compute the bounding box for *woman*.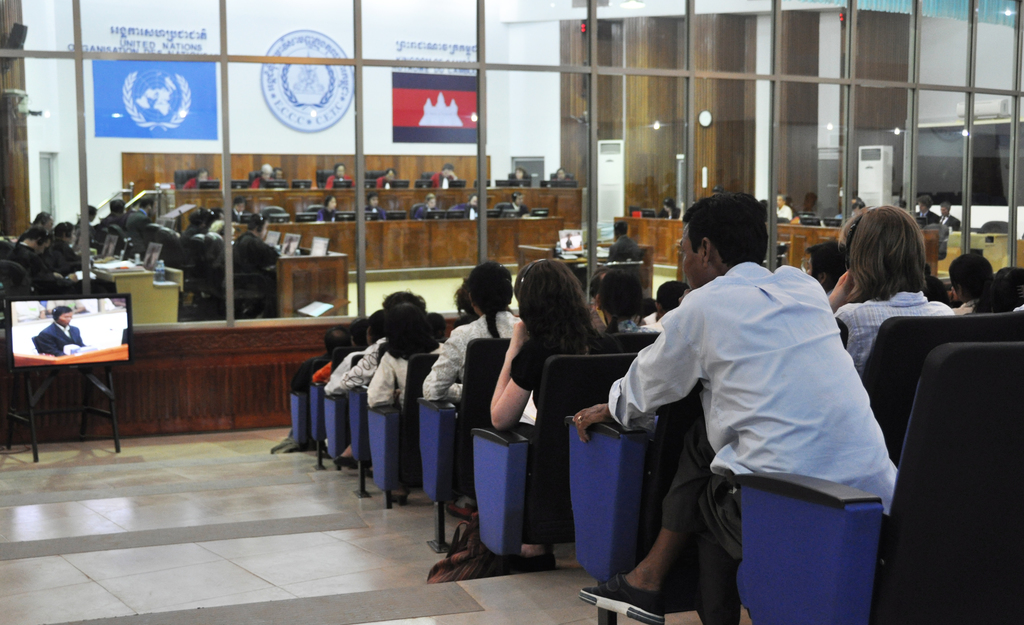
rect(365, 298, 455, 415).
